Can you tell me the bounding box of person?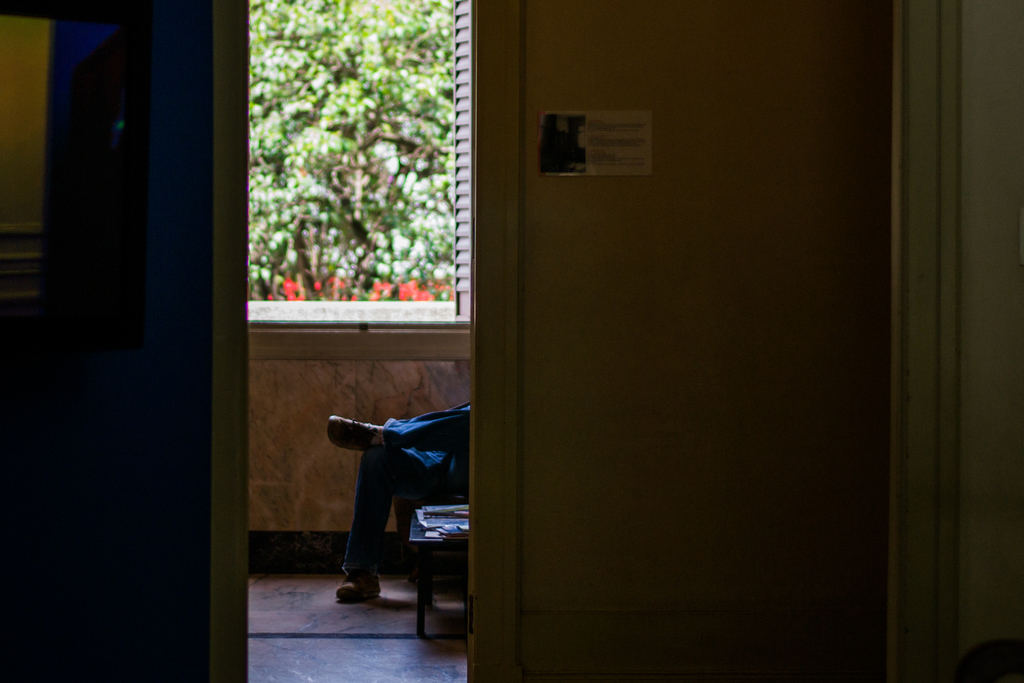
BBox(321, 394, 467, 603).
